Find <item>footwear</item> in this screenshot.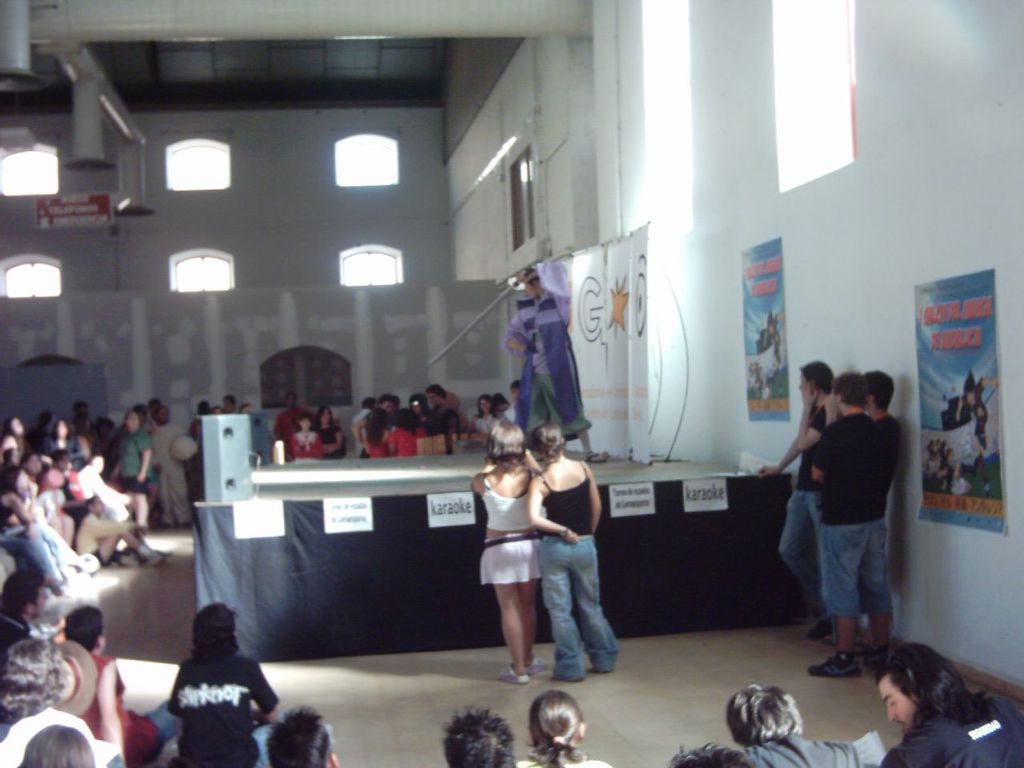
The bounding box for <item>footwear</item> is detection(805, 654, 862, 679).
